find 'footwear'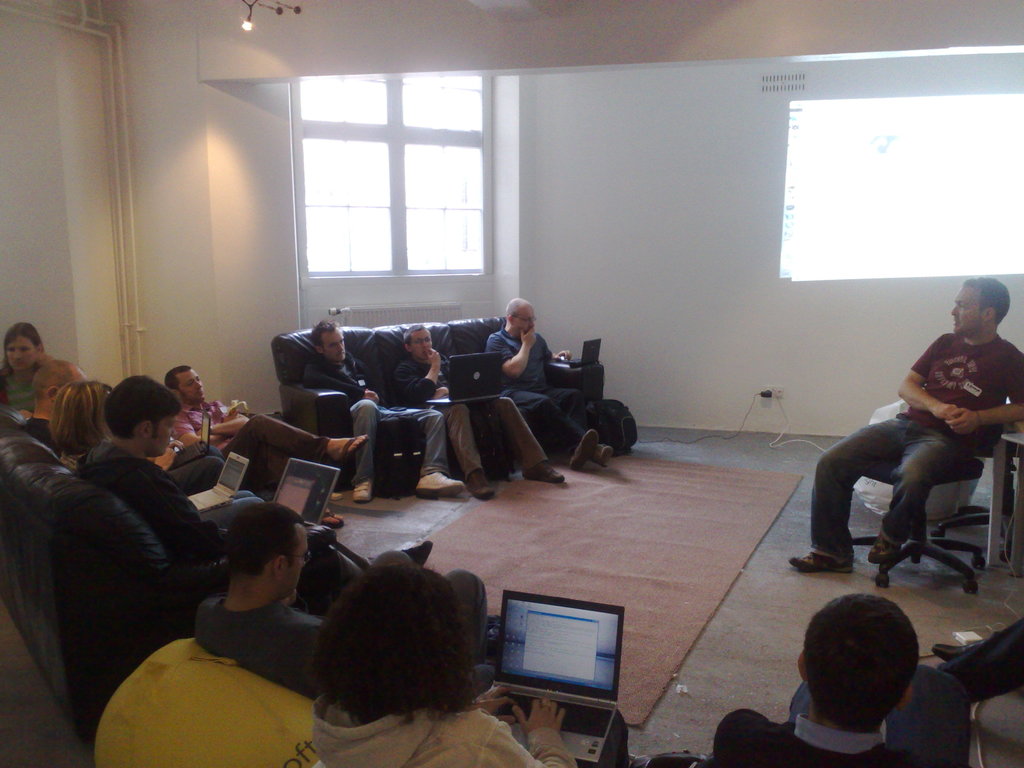
<region>316, 511, 342, 527</region>
